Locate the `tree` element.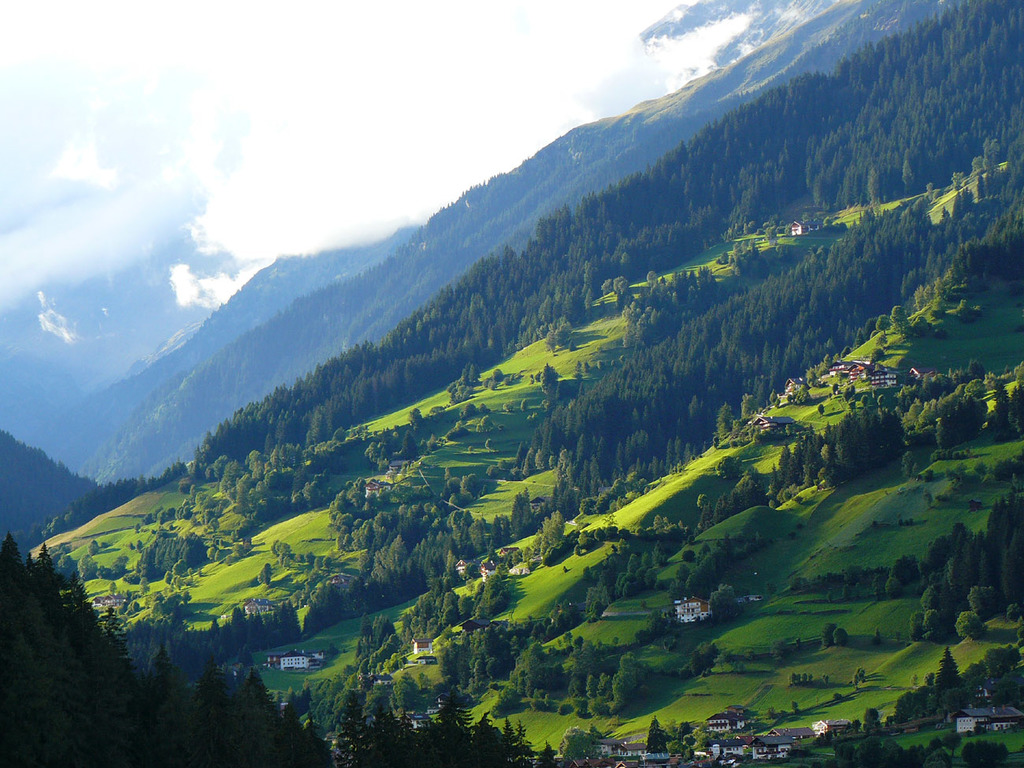
Element bbox: bbox=[609, 666, 626, 700].
